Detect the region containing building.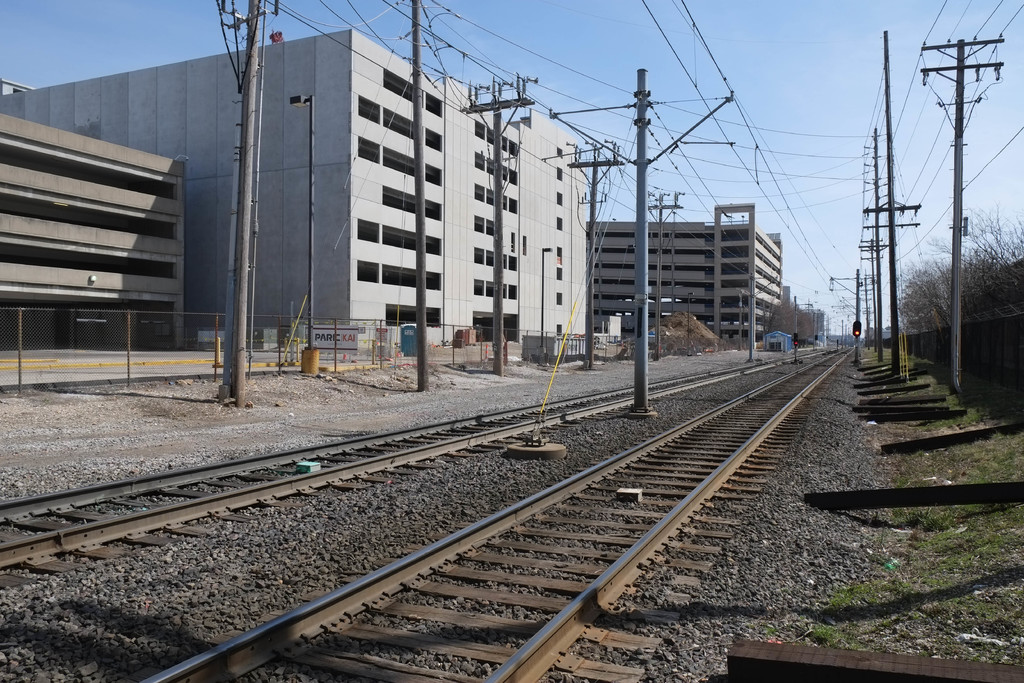
0/25/591/366.
